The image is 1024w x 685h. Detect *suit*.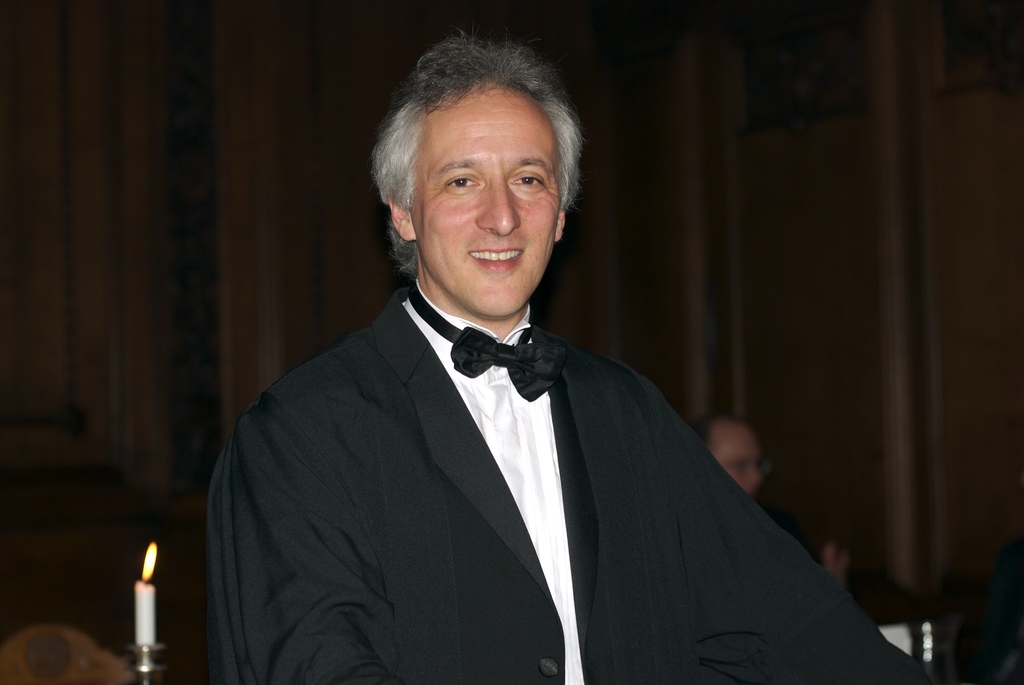
Detection: left=255, top=193, right=764, bottom=678.
